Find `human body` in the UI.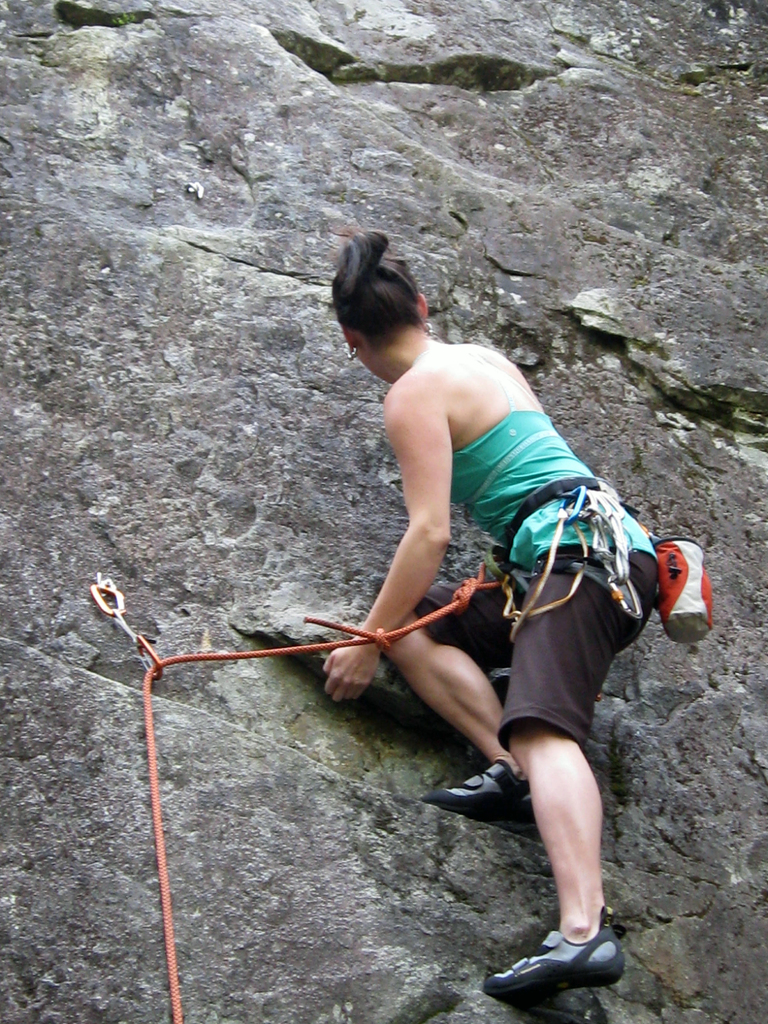
UI element at rect(348, 303, 675, 934).
